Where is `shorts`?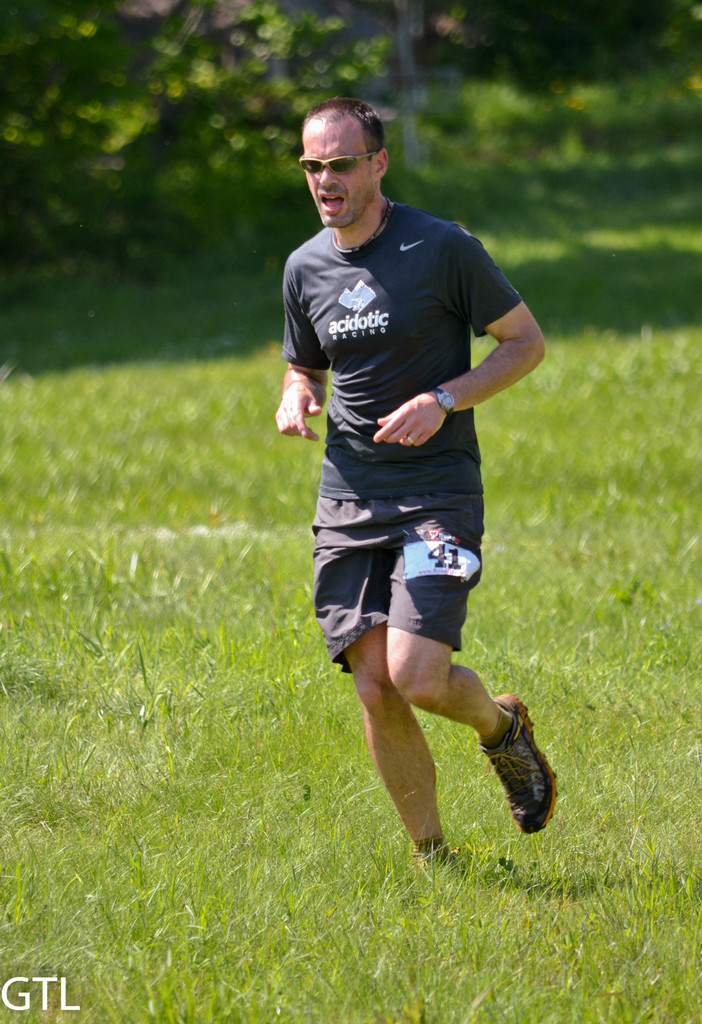
317:505:493:630.
